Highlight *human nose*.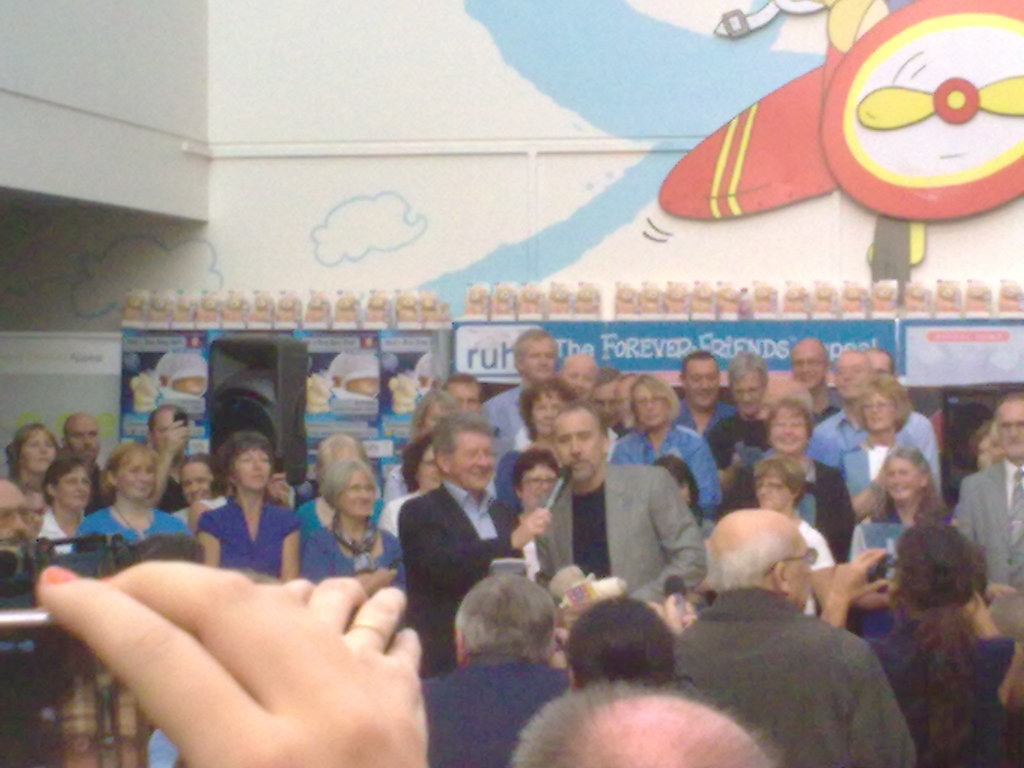
Highlighted region: box(1006, 423, 1022, 440).
